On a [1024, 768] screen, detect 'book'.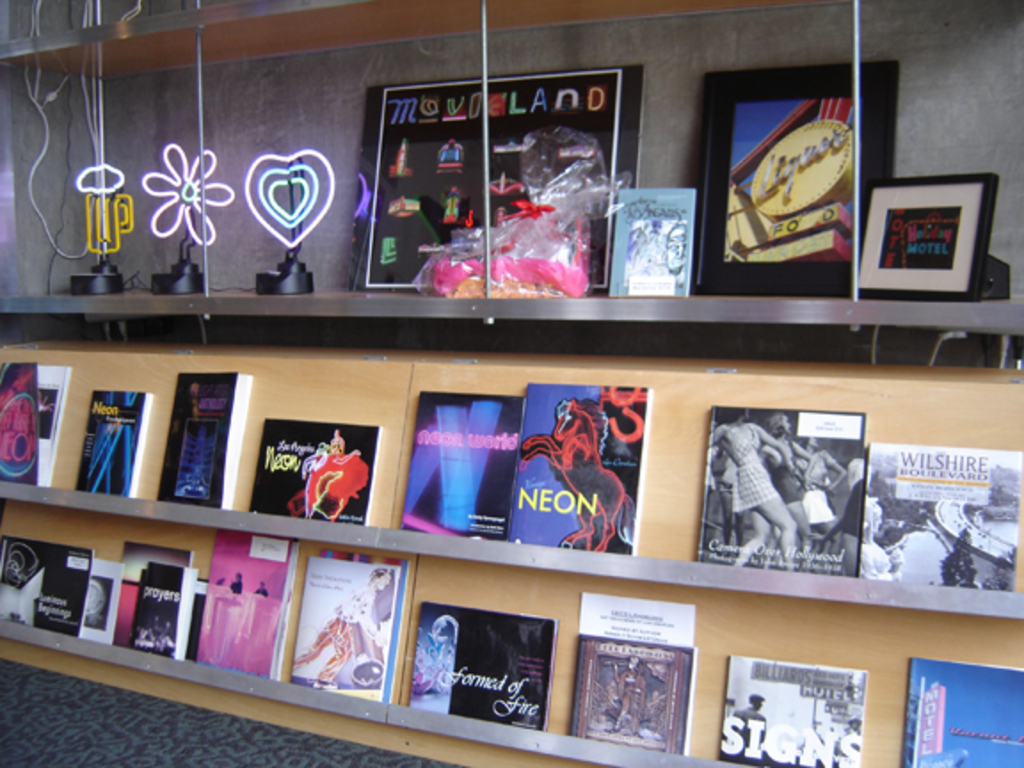
(x1=606, y1=188, x2=697, y2=293).
